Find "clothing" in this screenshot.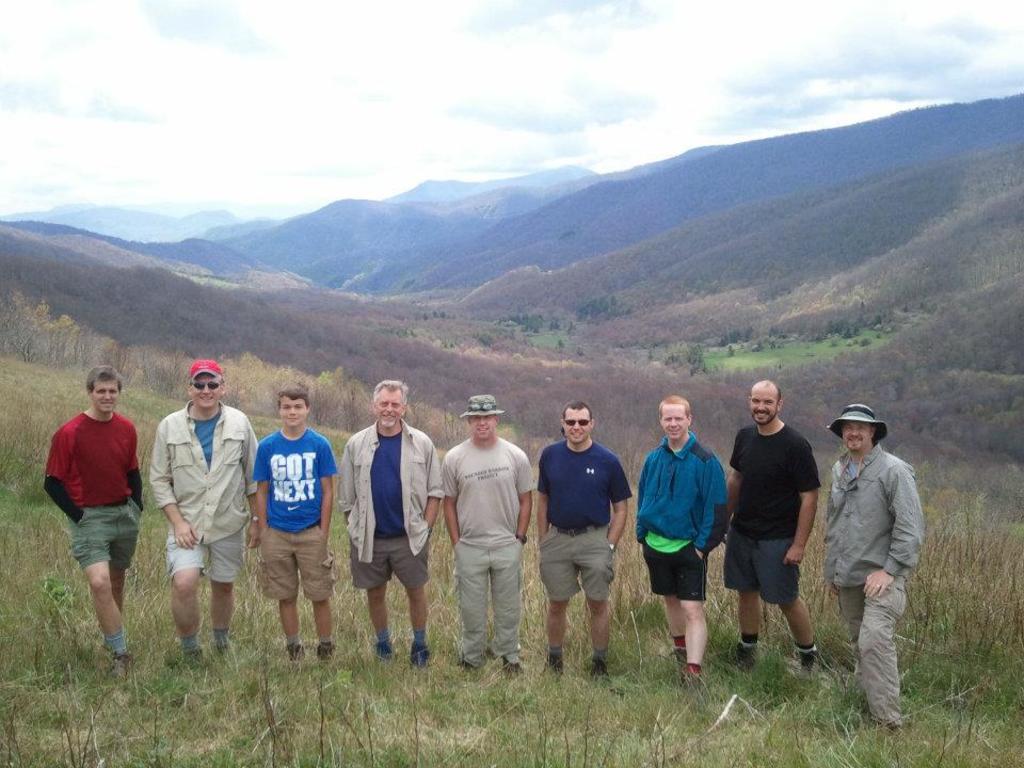
The bounding box for "clothing" is pyautogui.locateOnScreen(639, 419, 723, 605).
